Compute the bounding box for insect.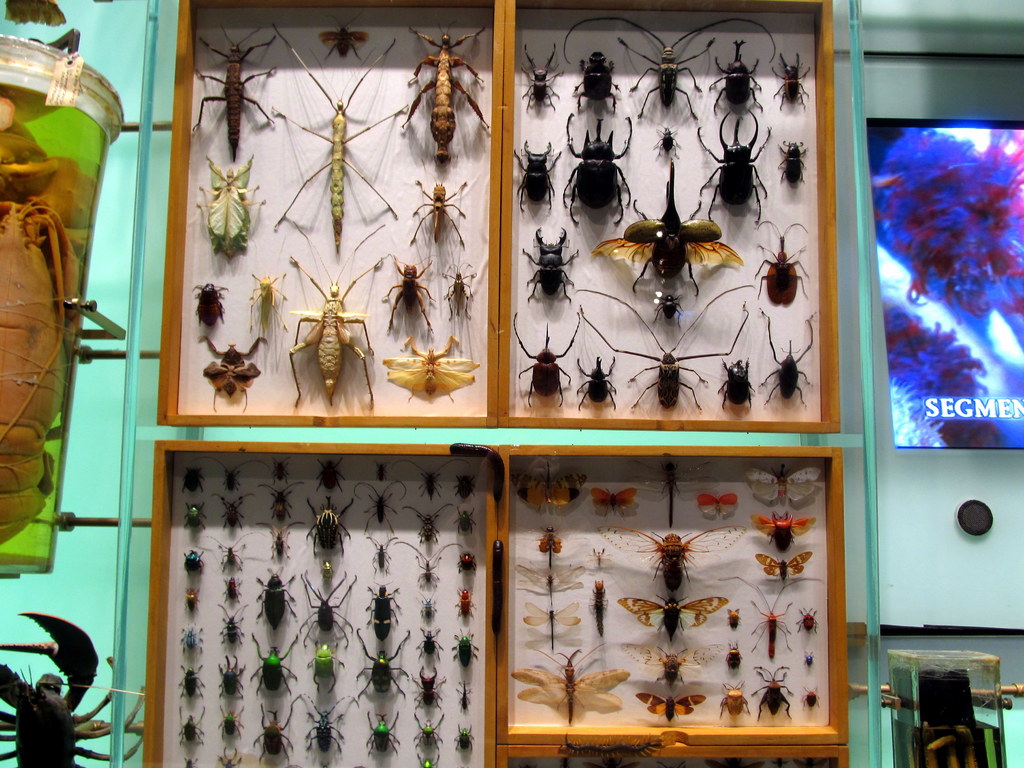
653 123 684 159.
